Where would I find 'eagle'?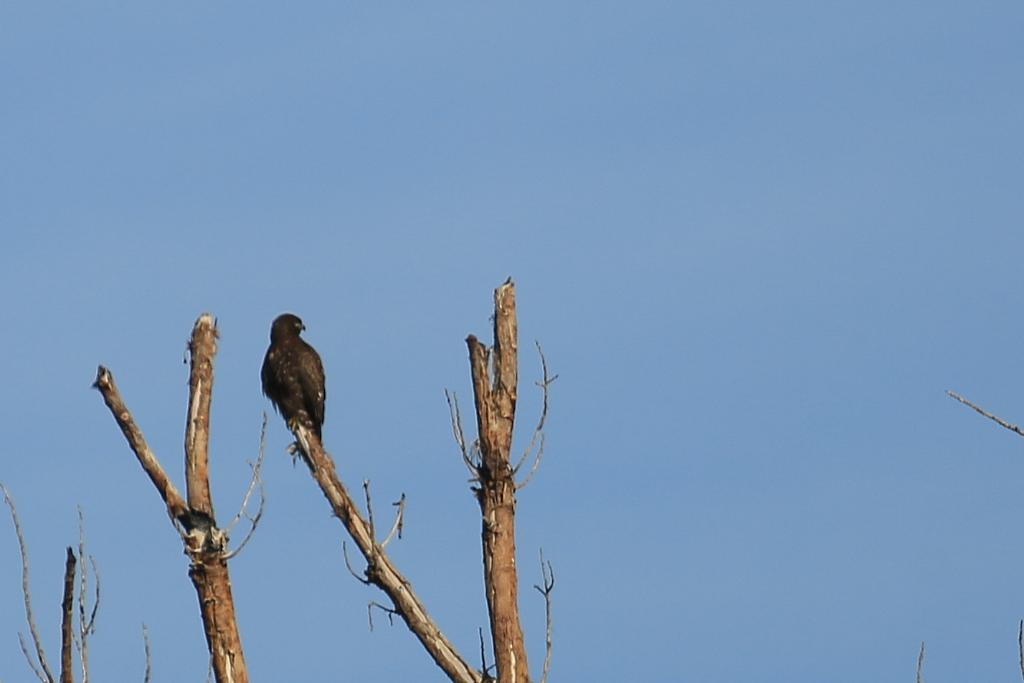
At {"left": 261, "top": 309, "right": 336, "bottom": 454}.
